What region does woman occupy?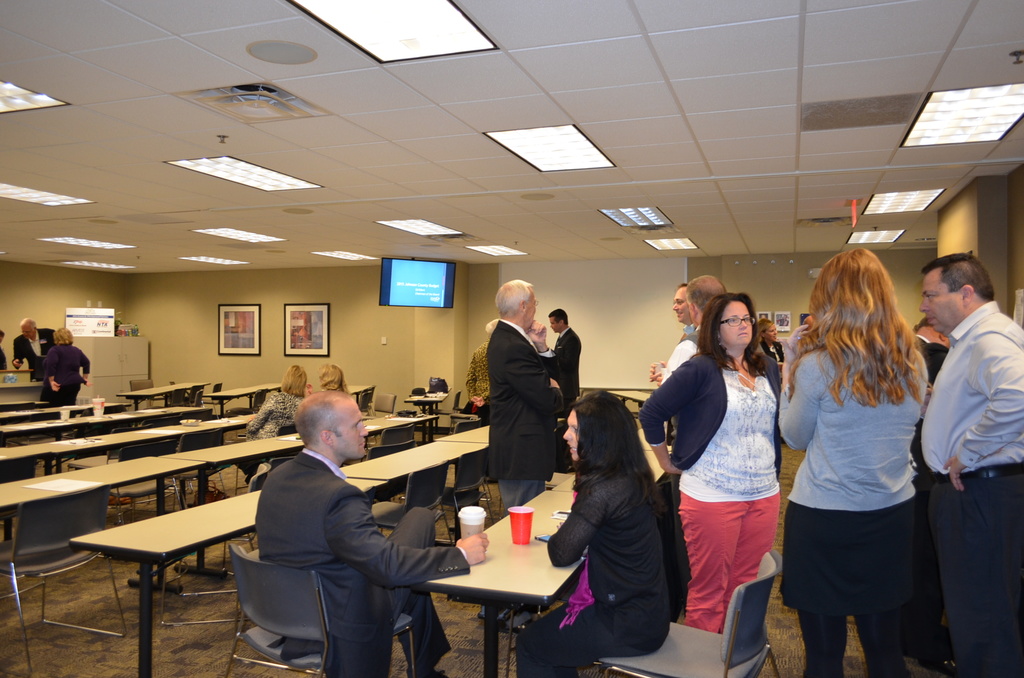
[244, 362, 309, 481].
